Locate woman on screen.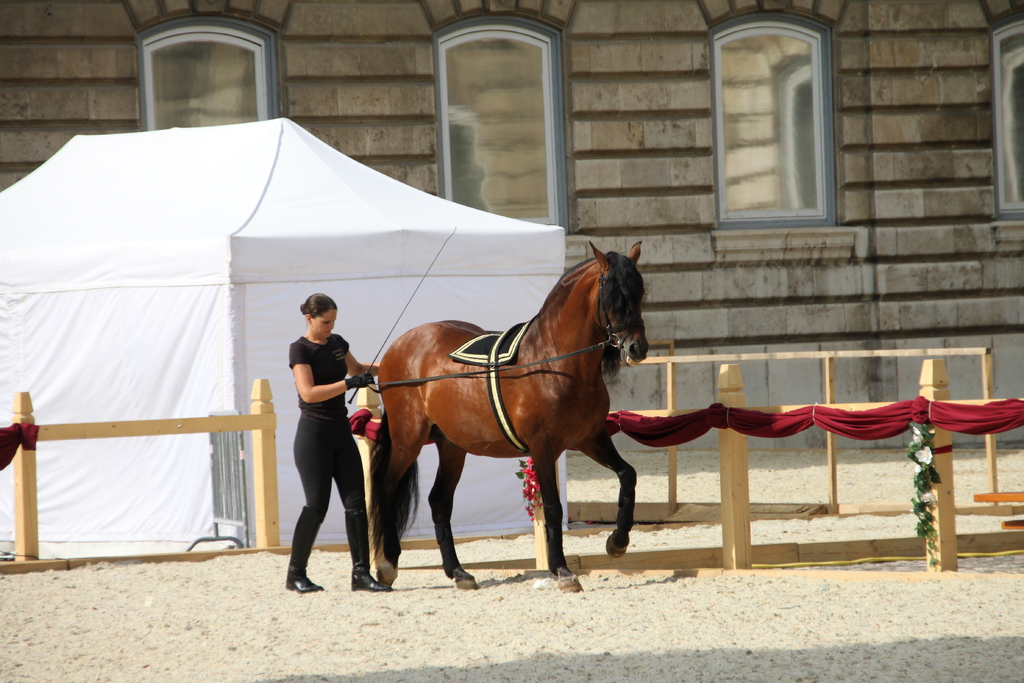
On screen at x1=278 y1=279 x2=381 y2=600.
